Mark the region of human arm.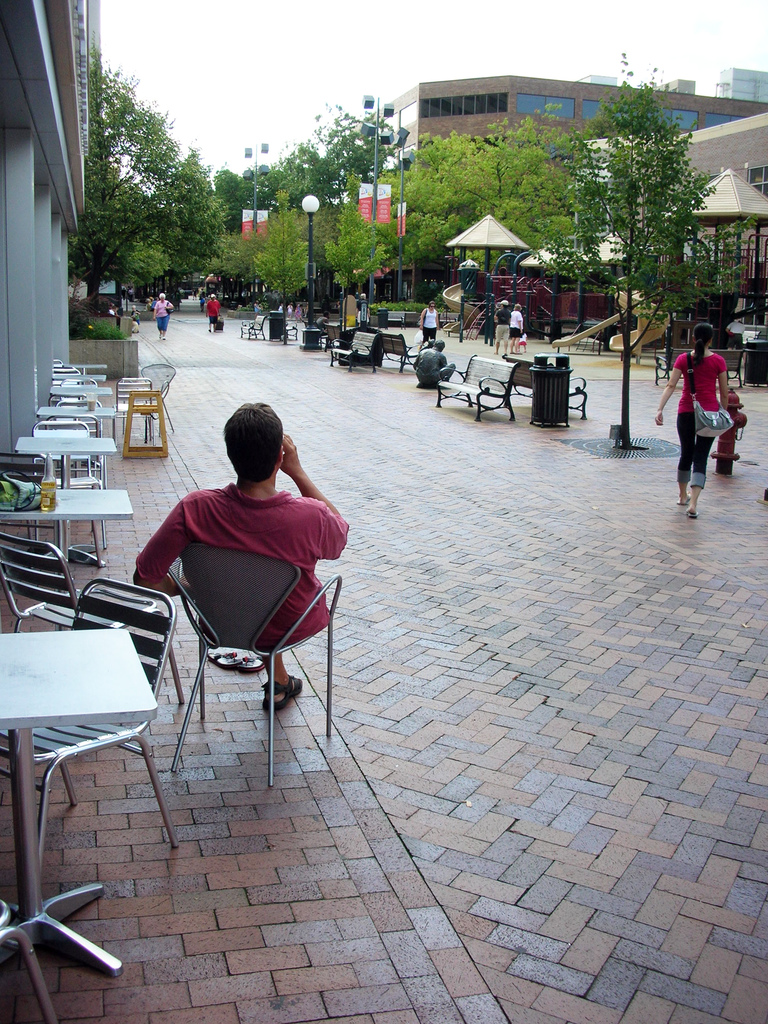
Region: detection(280, 449, 348, 539).
